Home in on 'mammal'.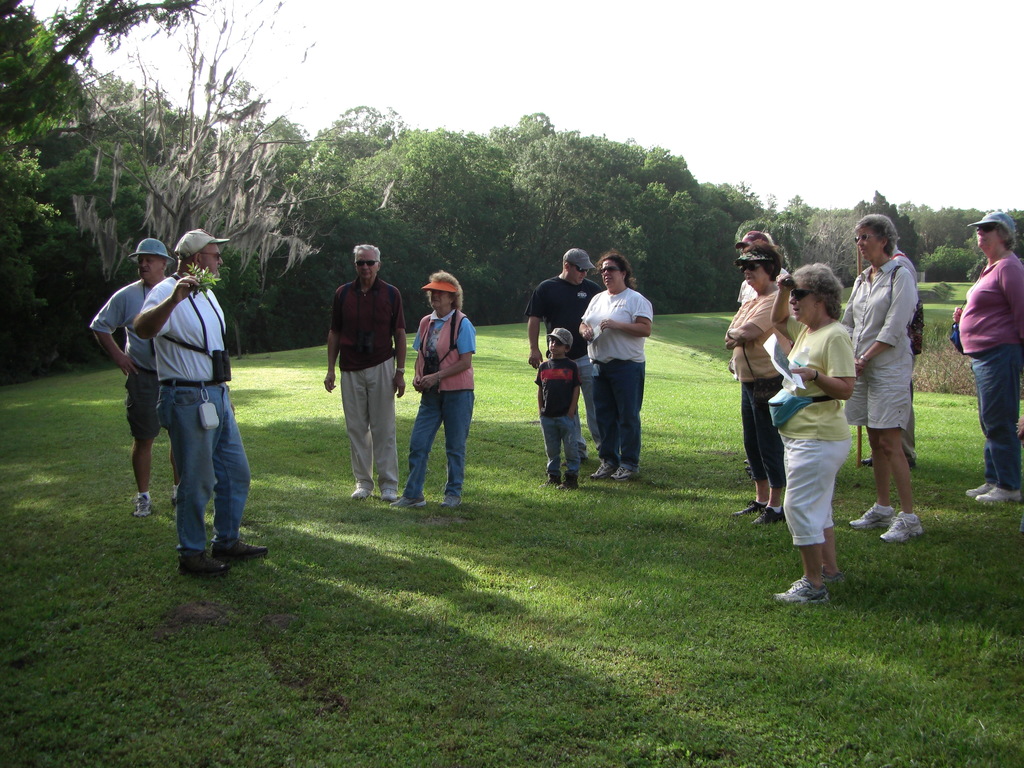
Homed in at (x1=954, y1=208, x2=1023, y2=502).
